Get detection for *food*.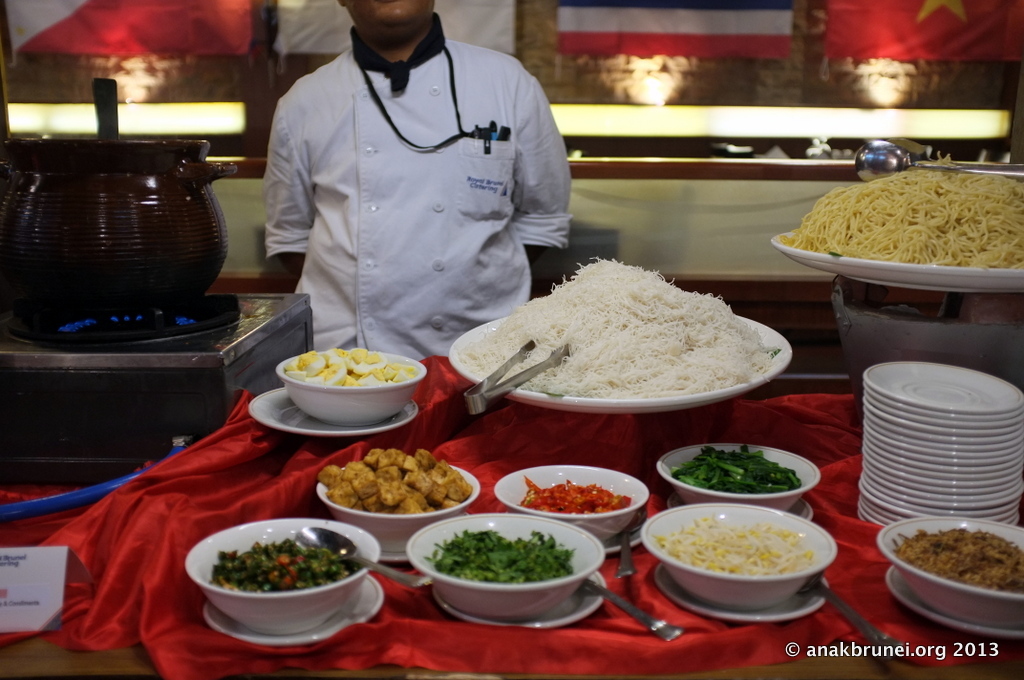
Detection: <region>427, 530, 574, 579</region>.
